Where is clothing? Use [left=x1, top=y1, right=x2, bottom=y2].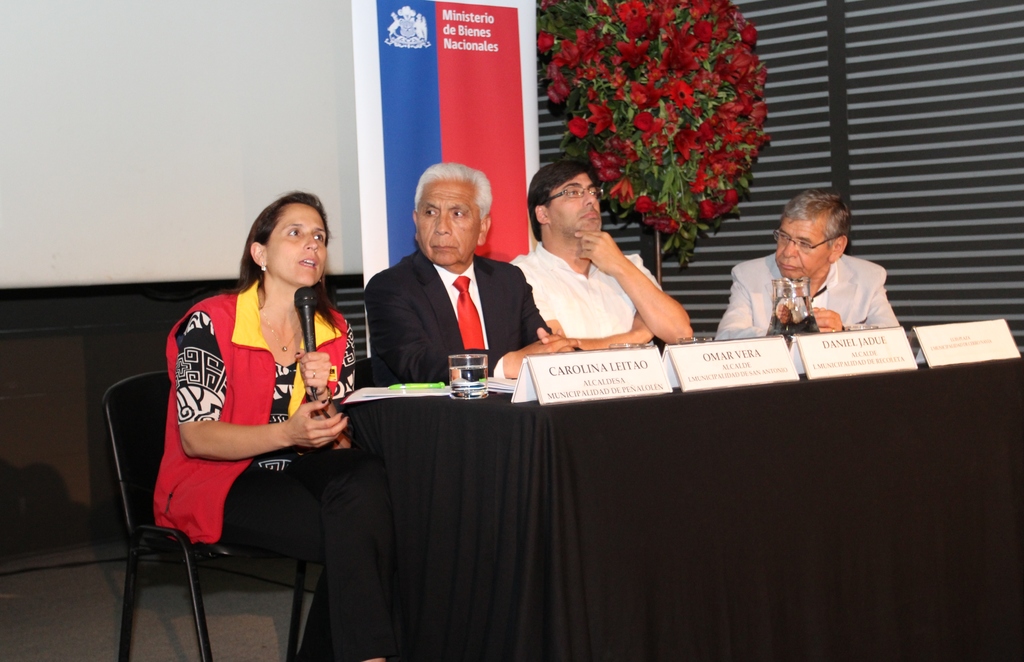
[left=156, top=277, right=346, bottom=547].
